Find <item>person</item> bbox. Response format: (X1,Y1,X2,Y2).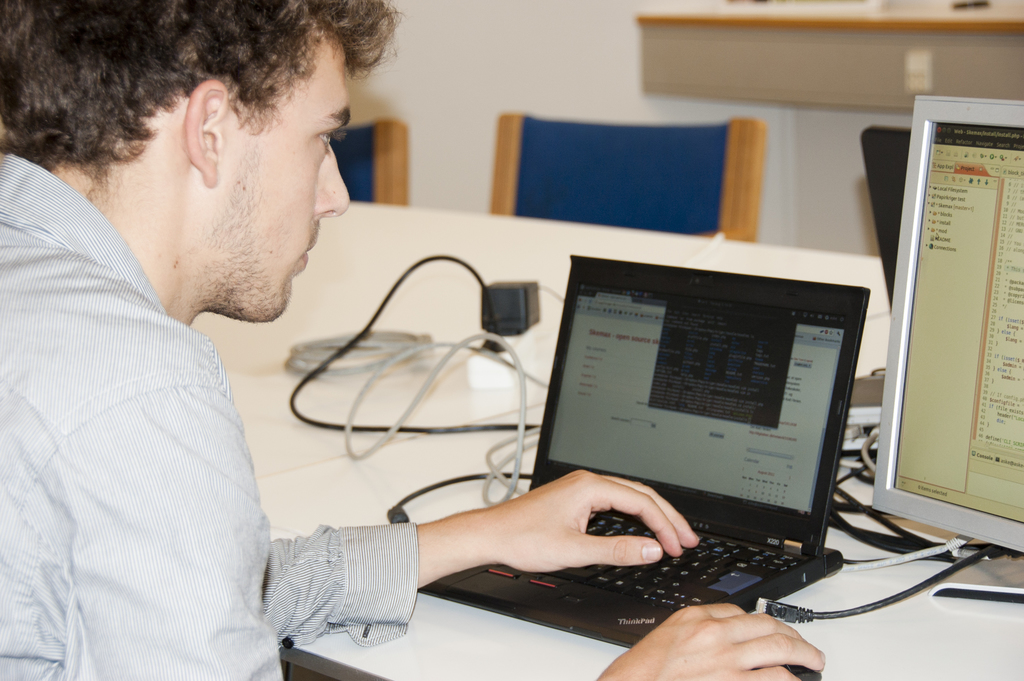
(0,0,824,680).
